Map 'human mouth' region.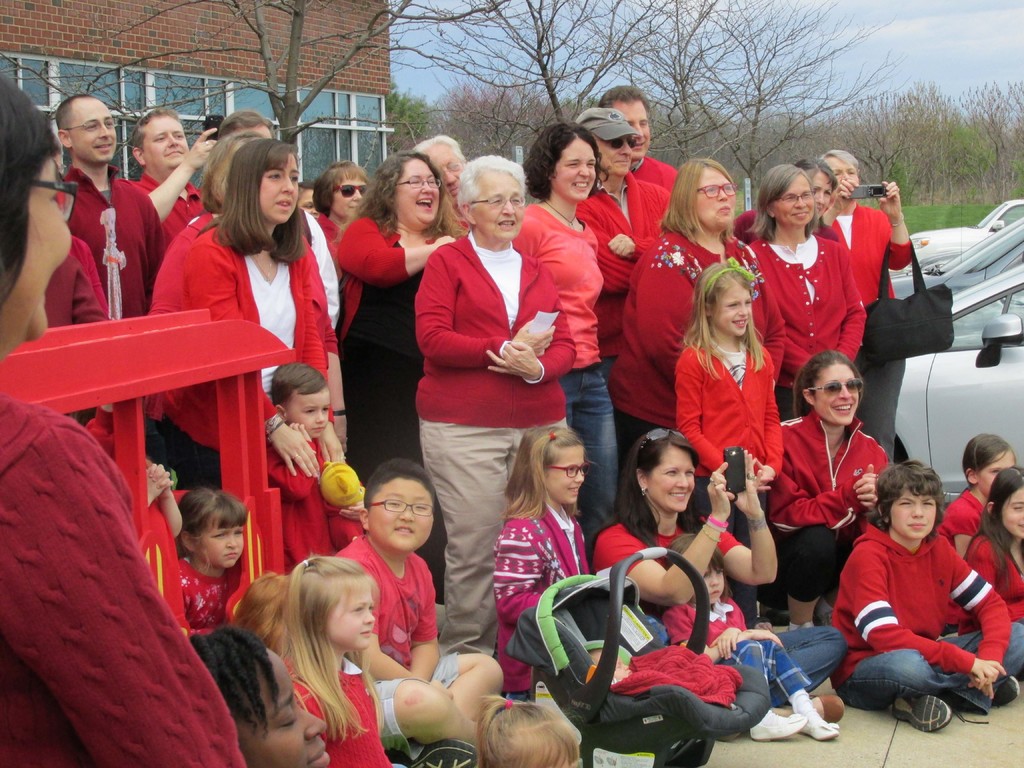
Mapped to x1=95, y1=140, x2=116, y2=155.
